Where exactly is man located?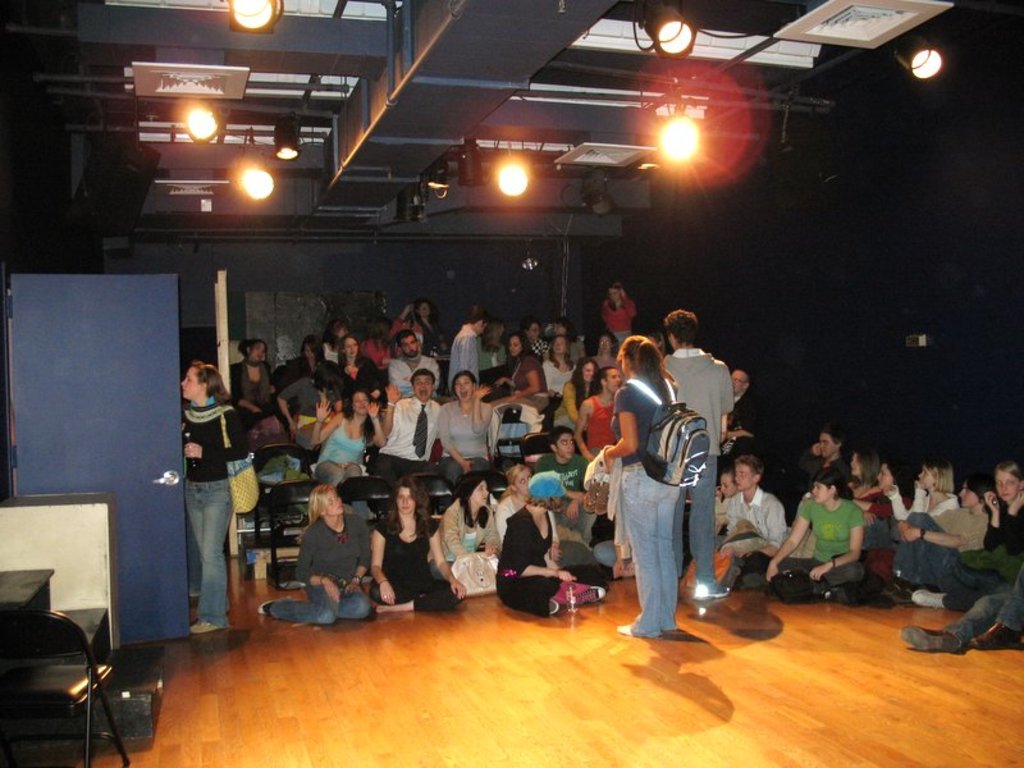
Its bounding box is {"x1": 390, "y1": 333, "x2": 443, "y2": 398}.
